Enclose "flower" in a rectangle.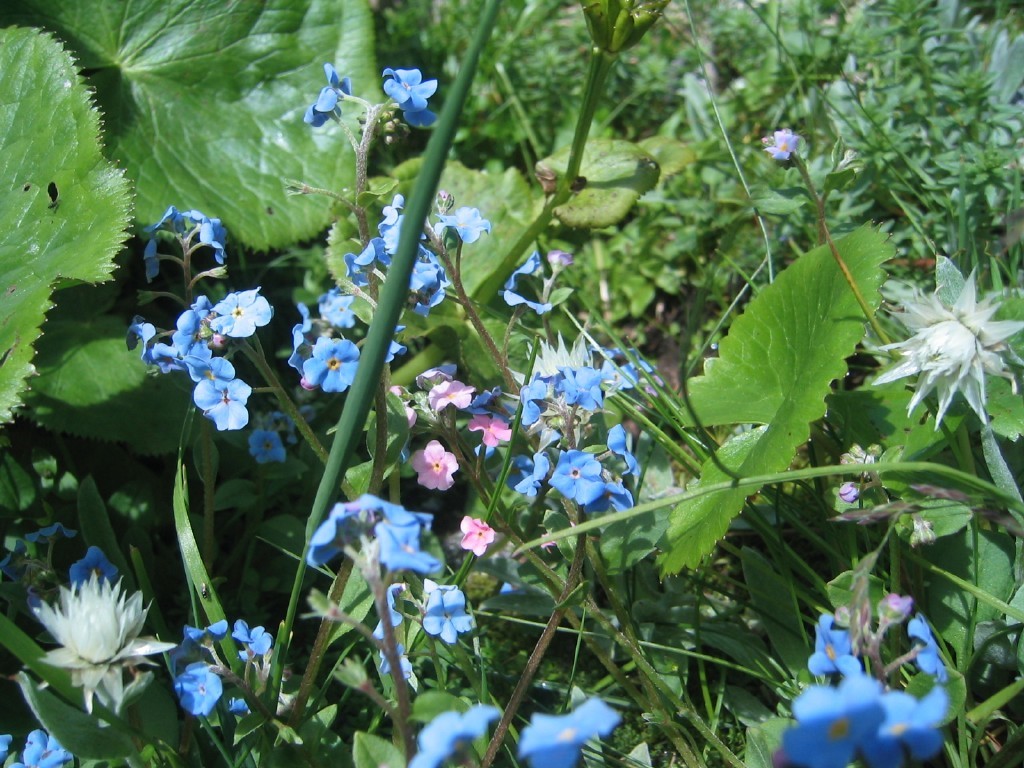
pyautogui.locateOnScreen(370, 513, 433, 576).
